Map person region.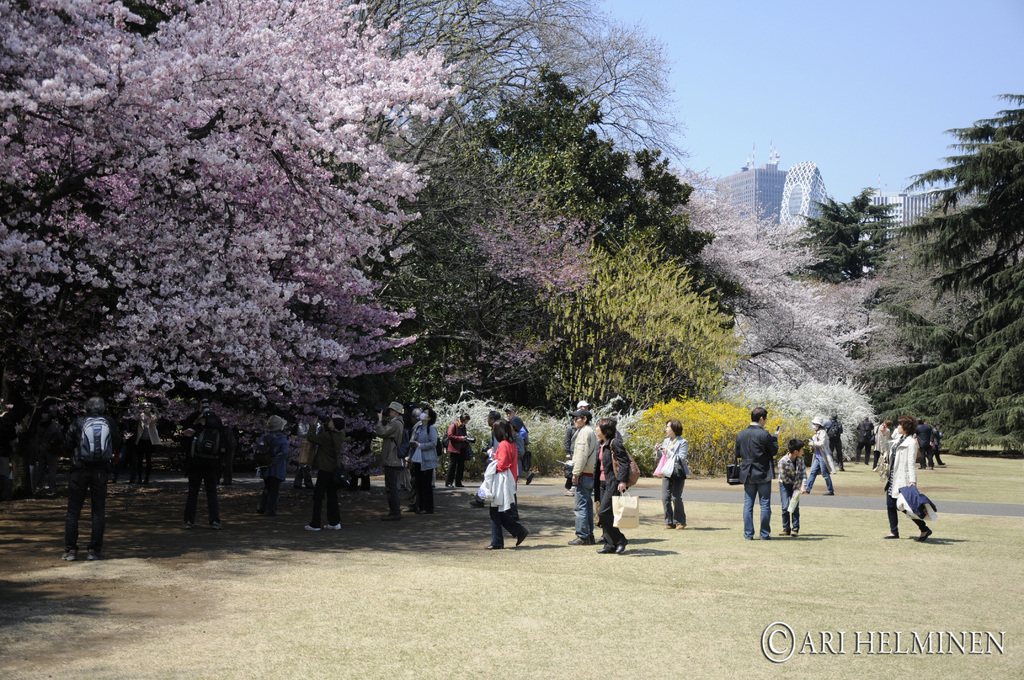
Mapped to crop(478, 420, 520, 547).
